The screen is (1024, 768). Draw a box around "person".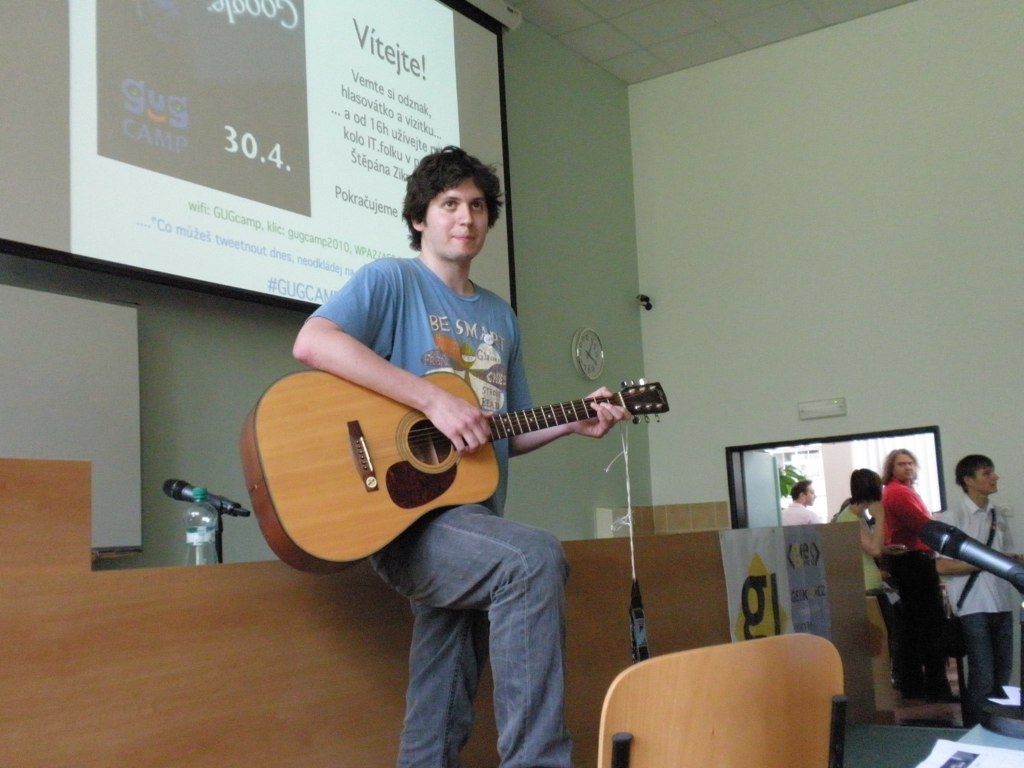
952,447,1020,717.
